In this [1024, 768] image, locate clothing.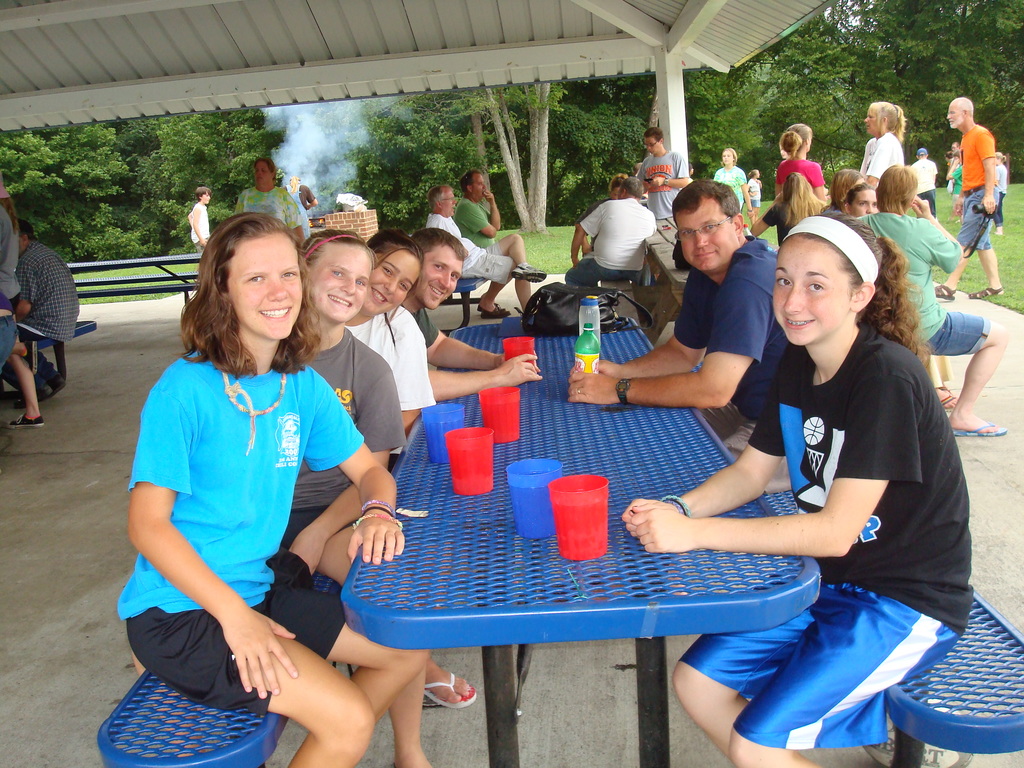
Bounding box: x1=952, y1=118, x2=1006, y2=257.
